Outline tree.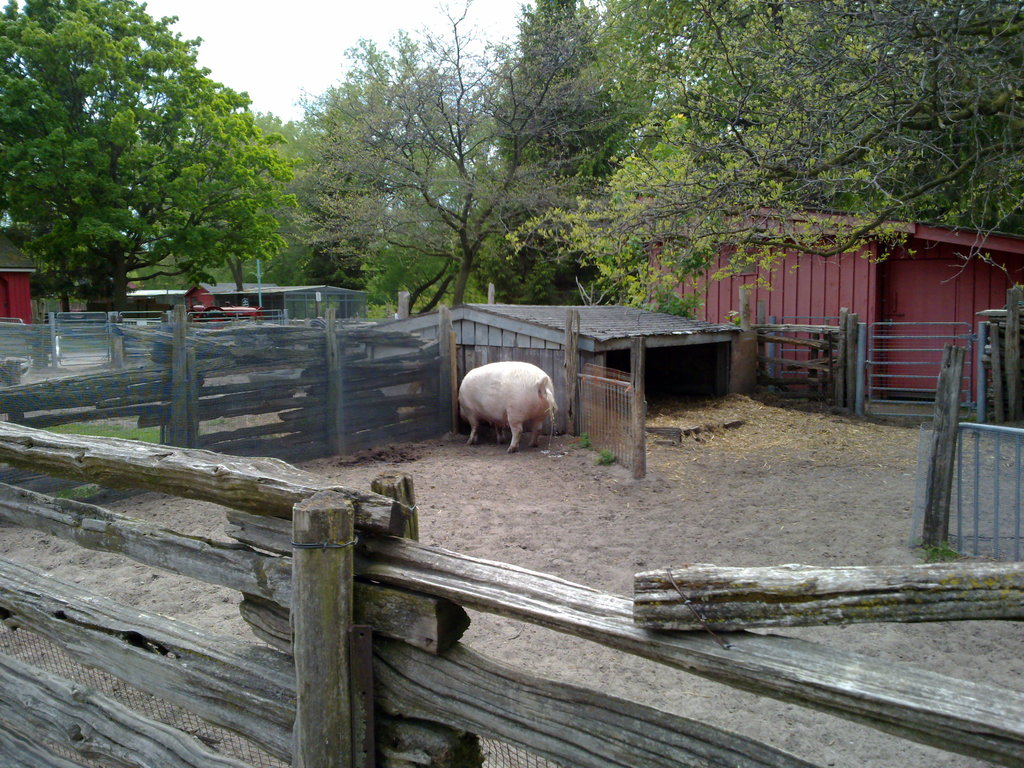
Outline: BBox(188, 108, 316, 294).
